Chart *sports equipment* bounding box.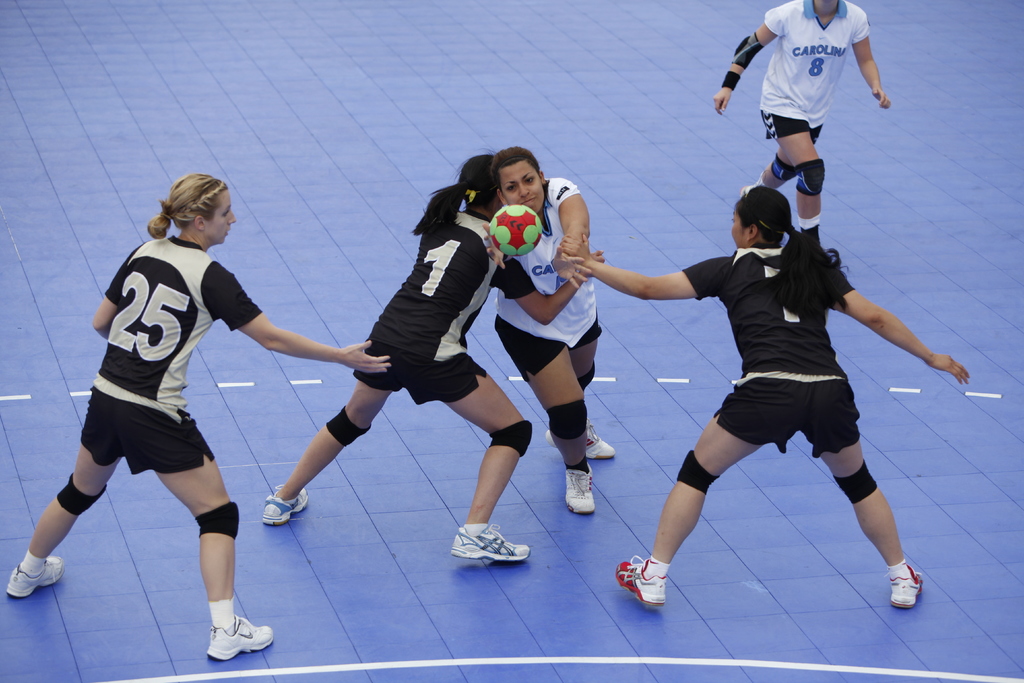
Charted: <region>59, 475, 108, 520</region>.
